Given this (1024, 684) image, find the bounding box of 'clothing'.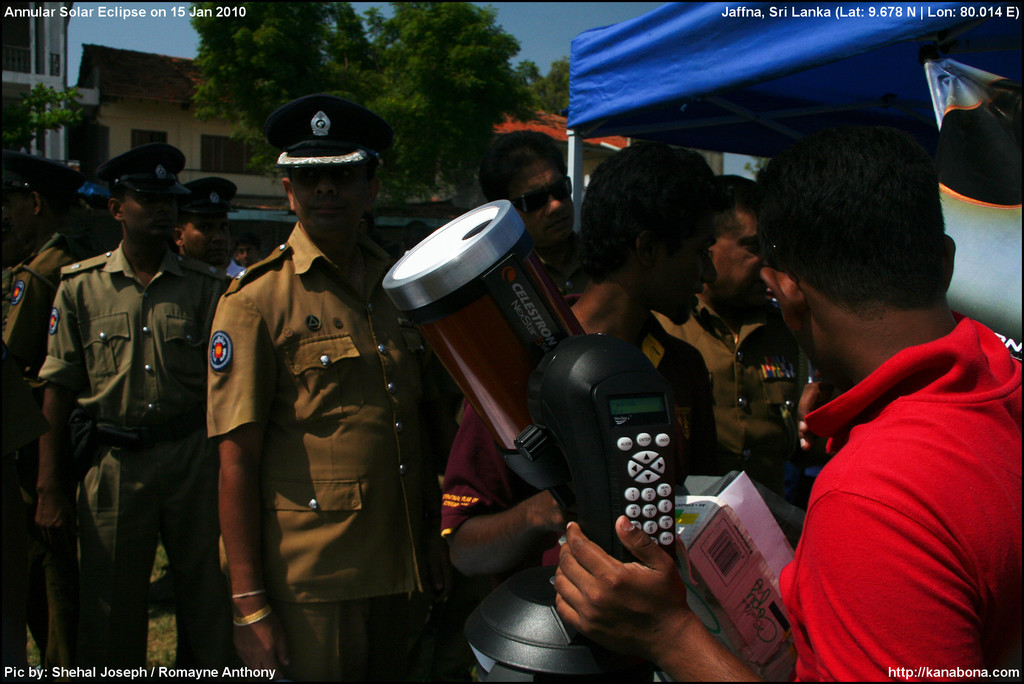
{"left": 763, "top": 259, "right": 1008, "bottom": 675}.
